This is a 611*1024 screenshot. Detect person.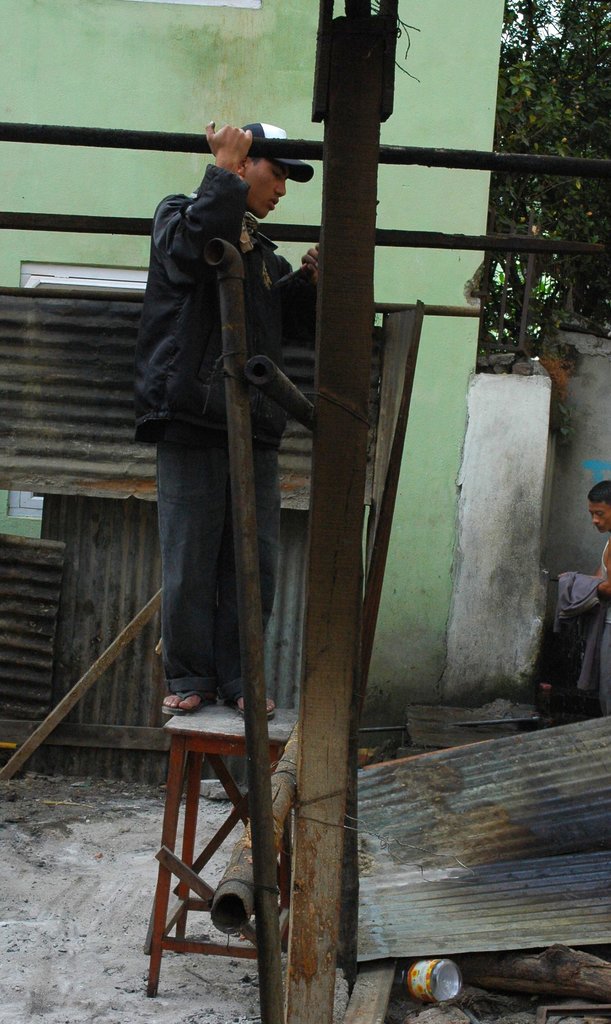
(left=144, top=112, right=331, bottom=819).
